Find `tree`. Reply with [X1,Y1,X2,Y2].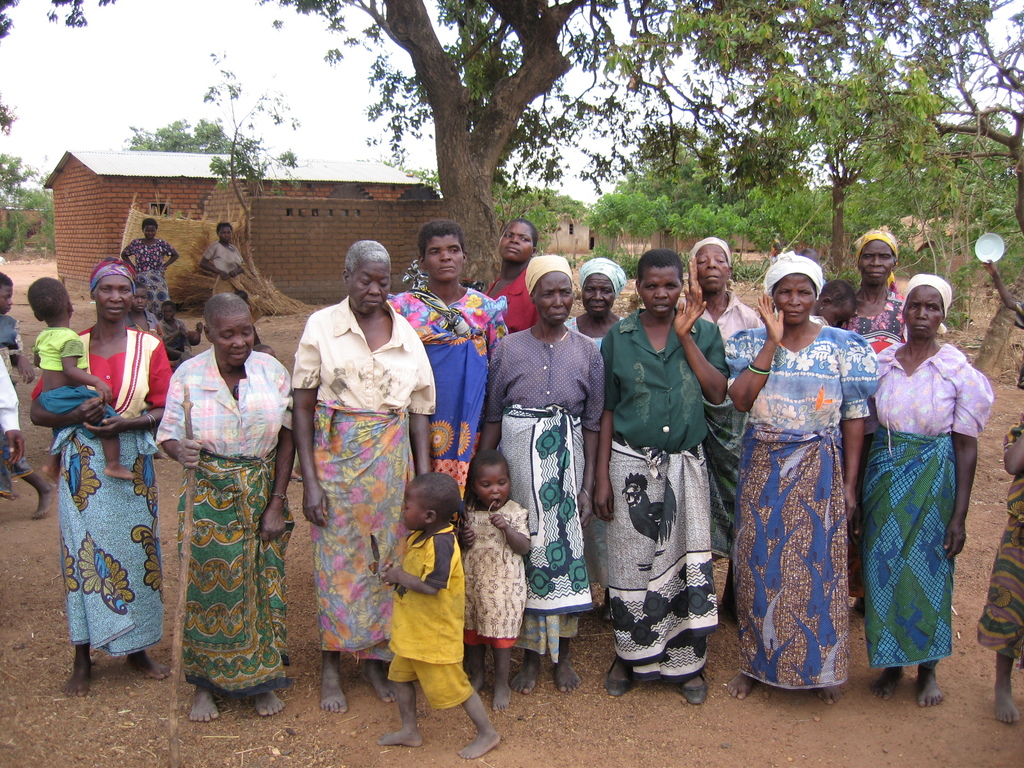
[196,41,301,236].
